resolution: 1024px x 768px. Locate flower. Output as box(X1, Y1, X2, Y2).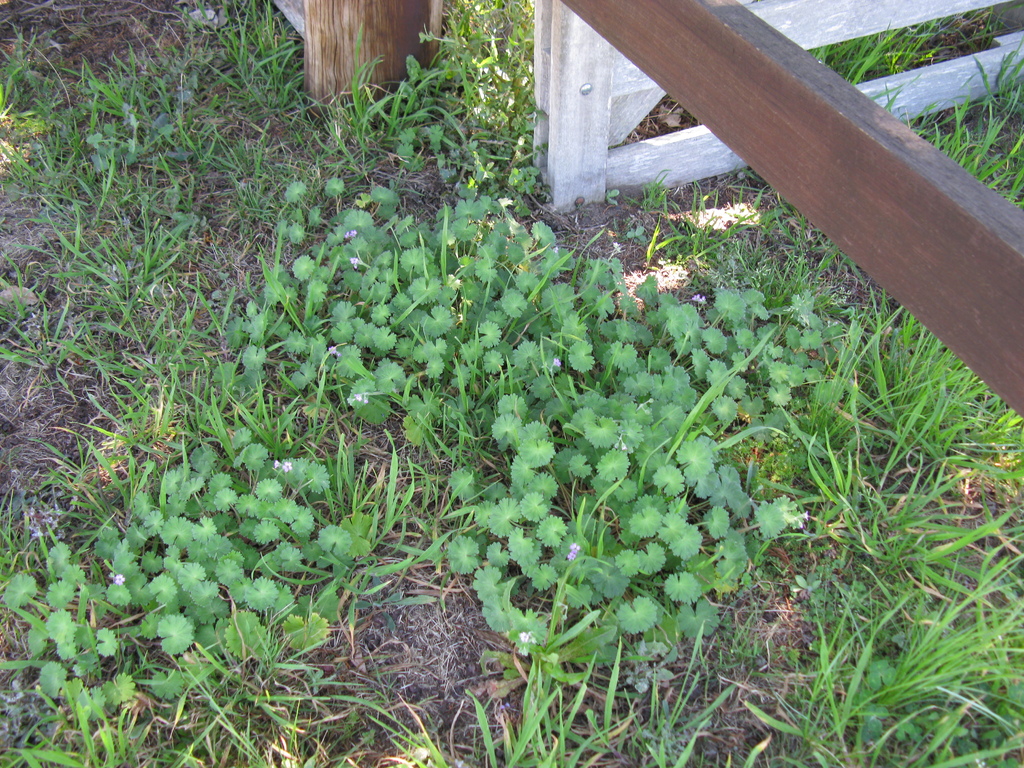
box(109, 569, 128, 590).
